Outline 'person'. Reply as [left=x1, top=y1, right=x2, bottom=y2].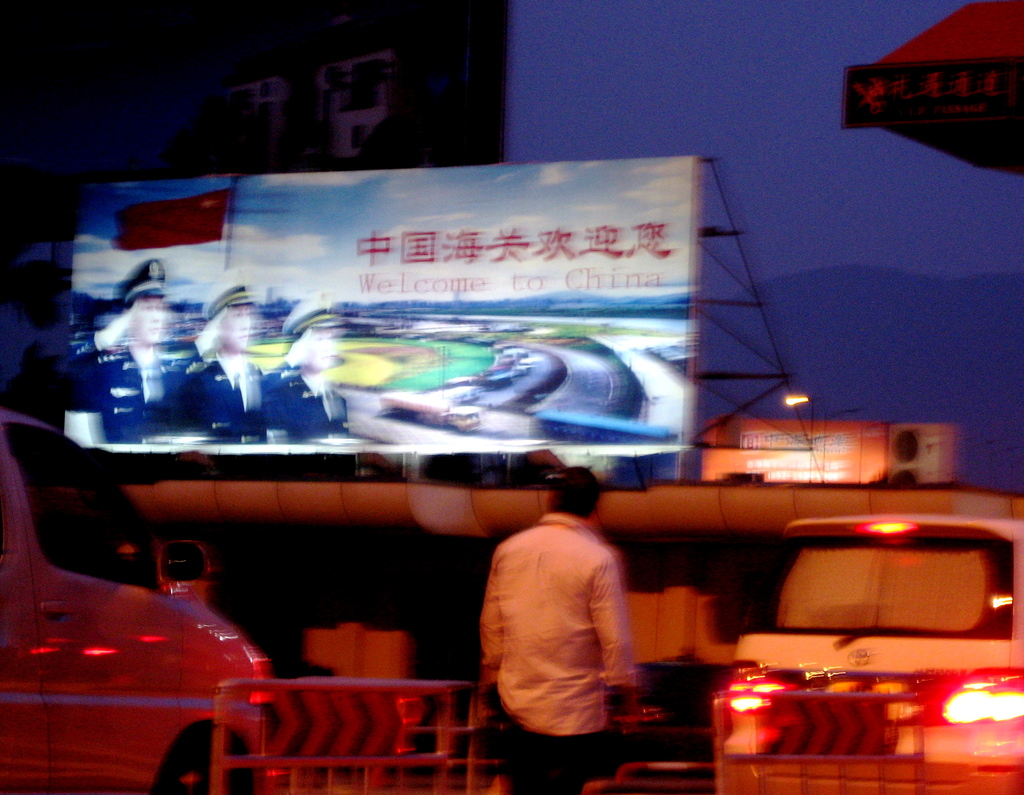
[left=62, top=259, right=186, bottom=444].
